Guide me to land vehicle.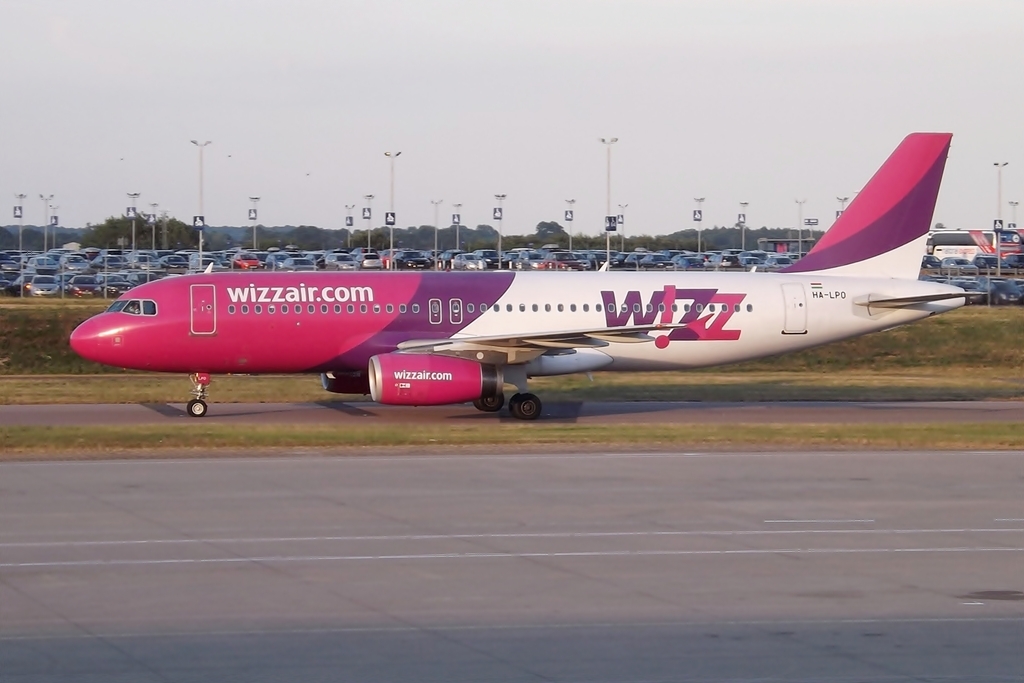
Guidance: Rect(98, 276, 121, 292).
